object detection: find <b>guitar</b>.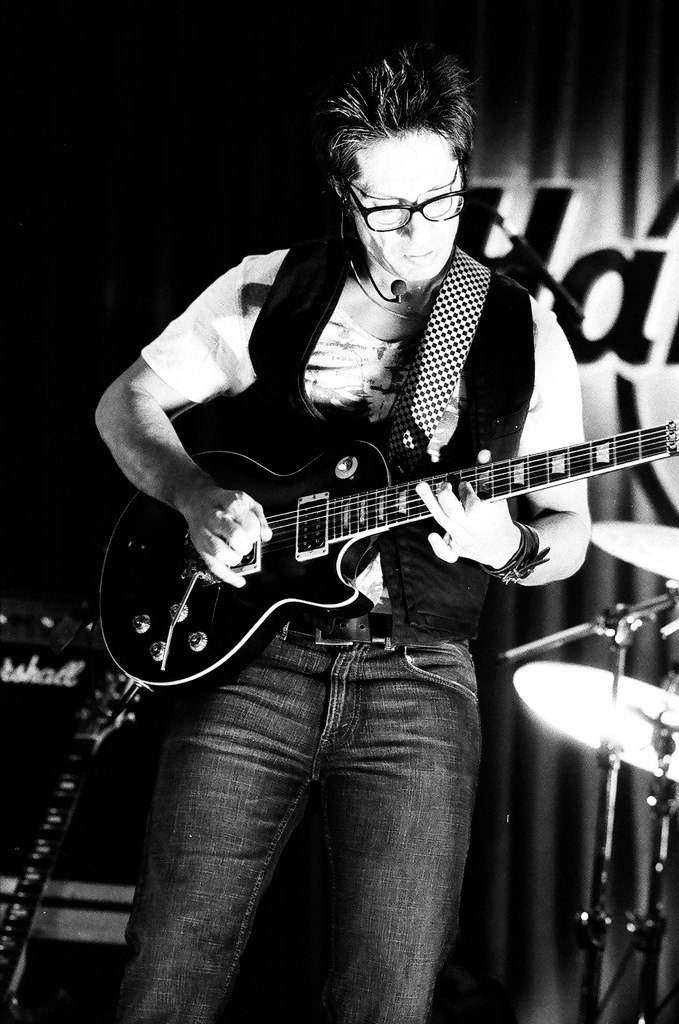
(x1=105, y1=381, x2=647, y2=682).
